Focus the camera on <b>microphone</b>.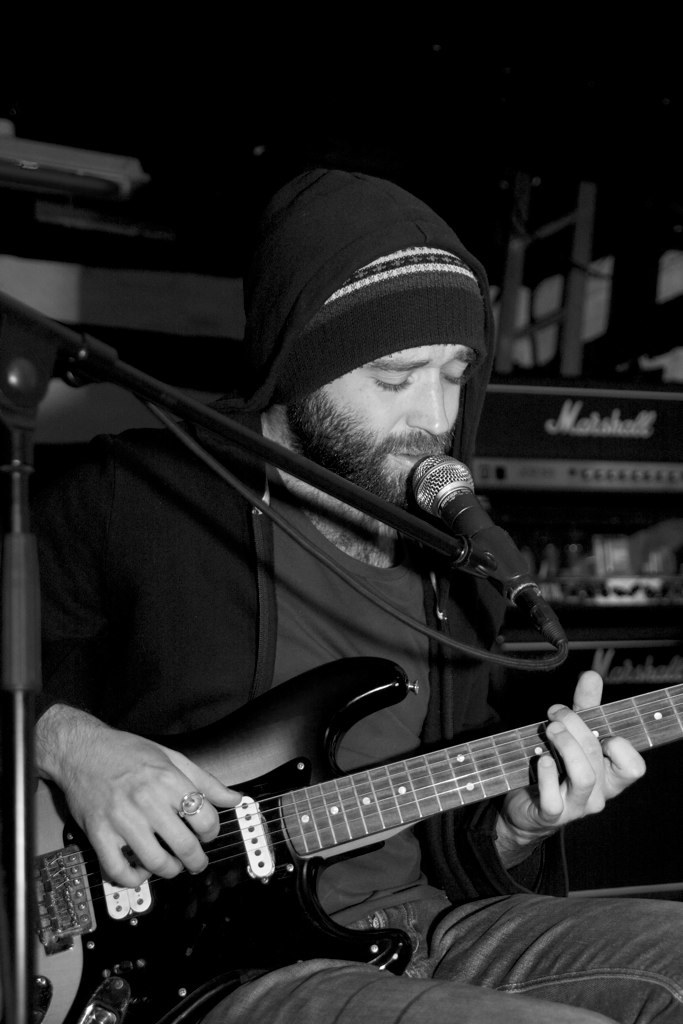
Focus region: pyautogui.locateOnScreen(411, 451, 547, 607).
